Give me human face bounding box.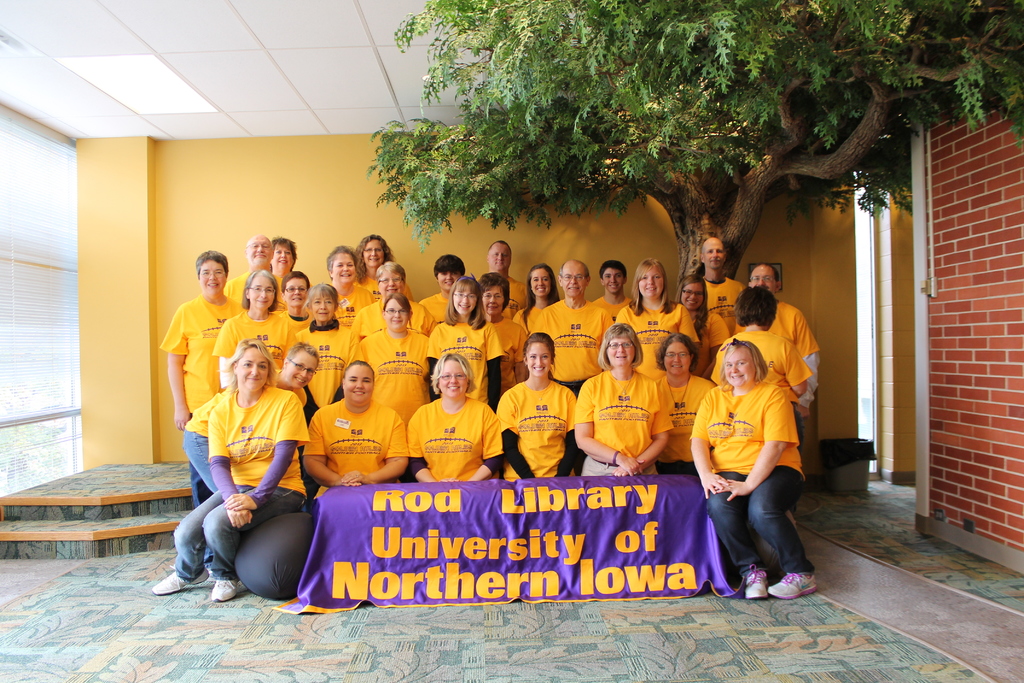
[left=381, top=269, right=402, bottom=297].
